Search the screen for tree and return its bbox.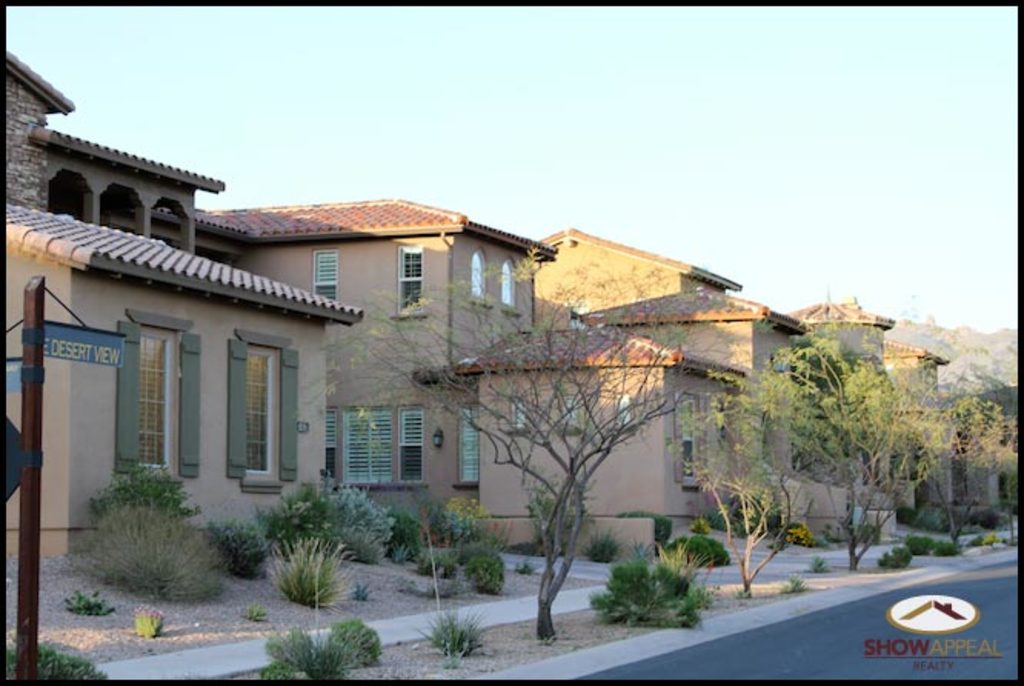
Found: bbox=[633, 306, 846, 609].
